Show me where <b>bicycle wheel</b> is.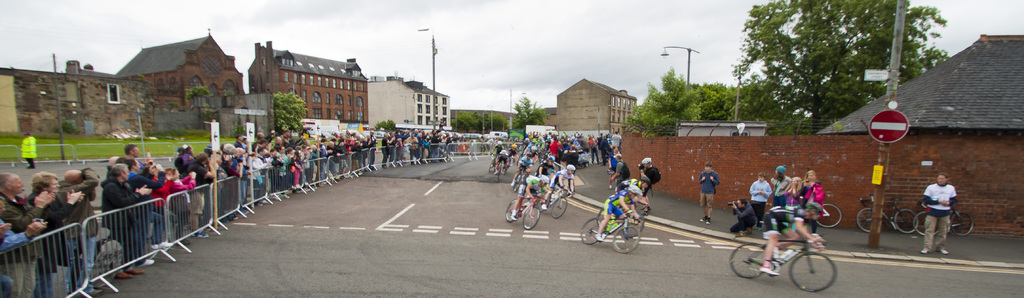
<b>bicycle wheel</b> is at (x1=621, y1=212, x2=646, y2=238).
